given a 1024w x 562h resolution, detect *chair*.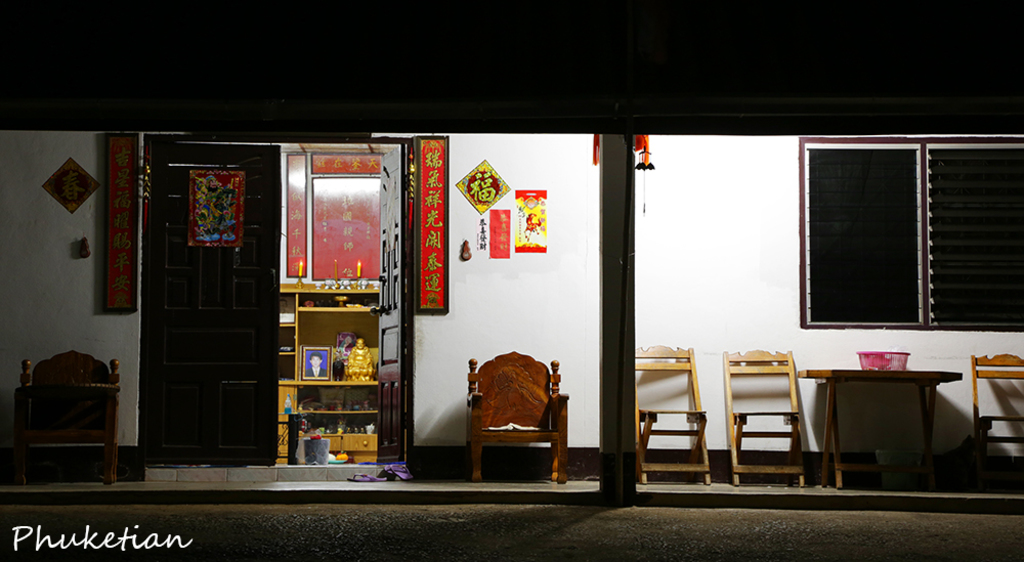
[464, 350, 567, 486].
